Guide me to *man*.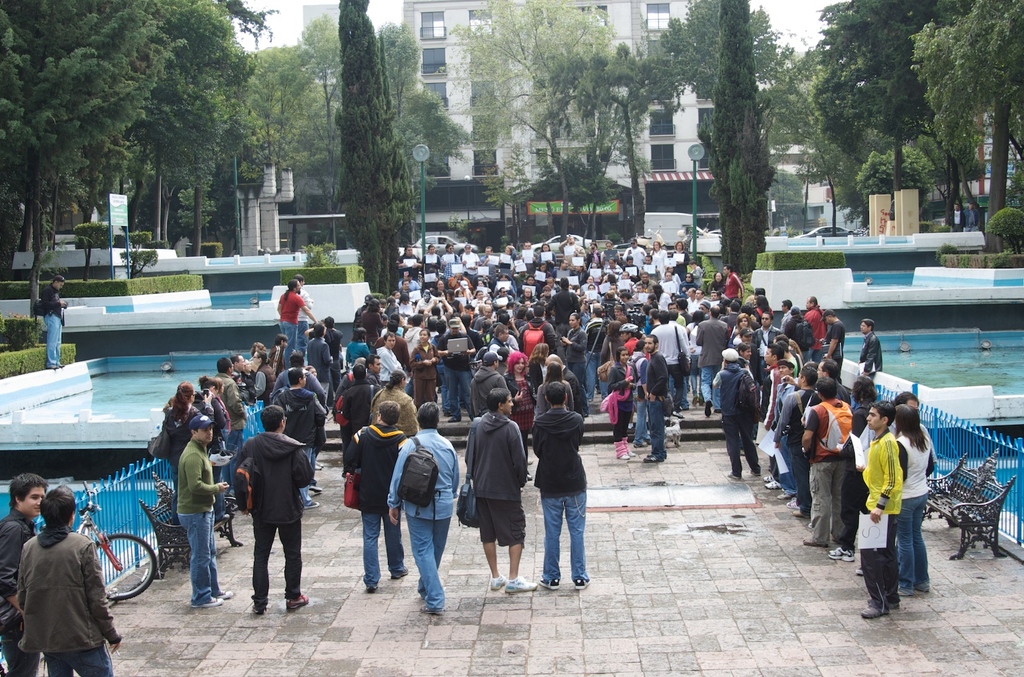
Guidance: select_region(362, 352, 384, 383).
